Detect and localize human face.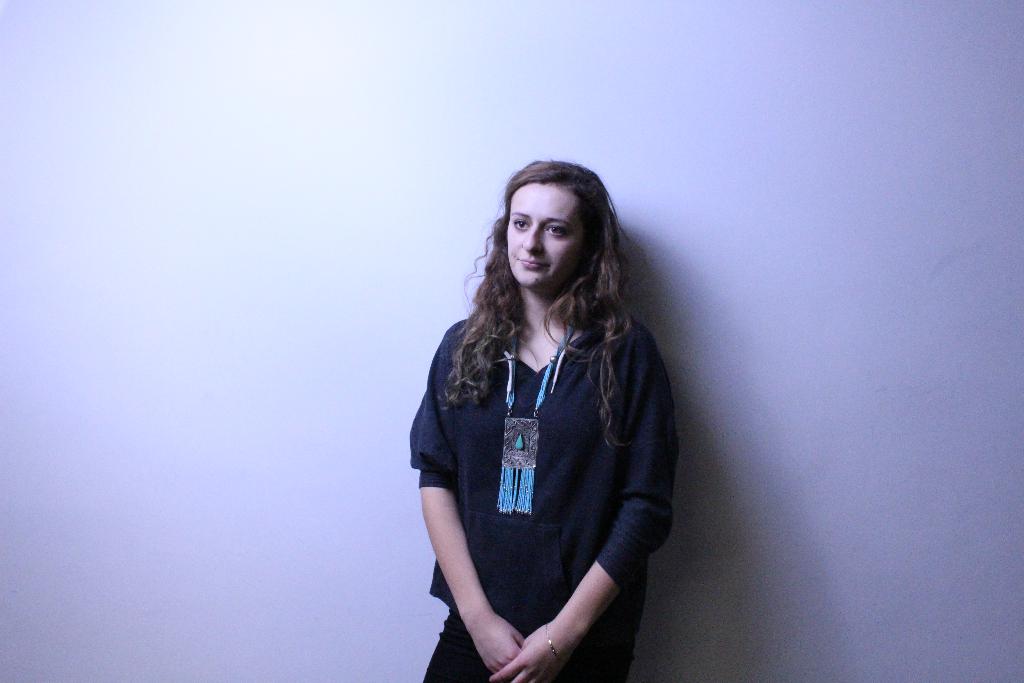
Localized at [508, 177, 587, 289].
